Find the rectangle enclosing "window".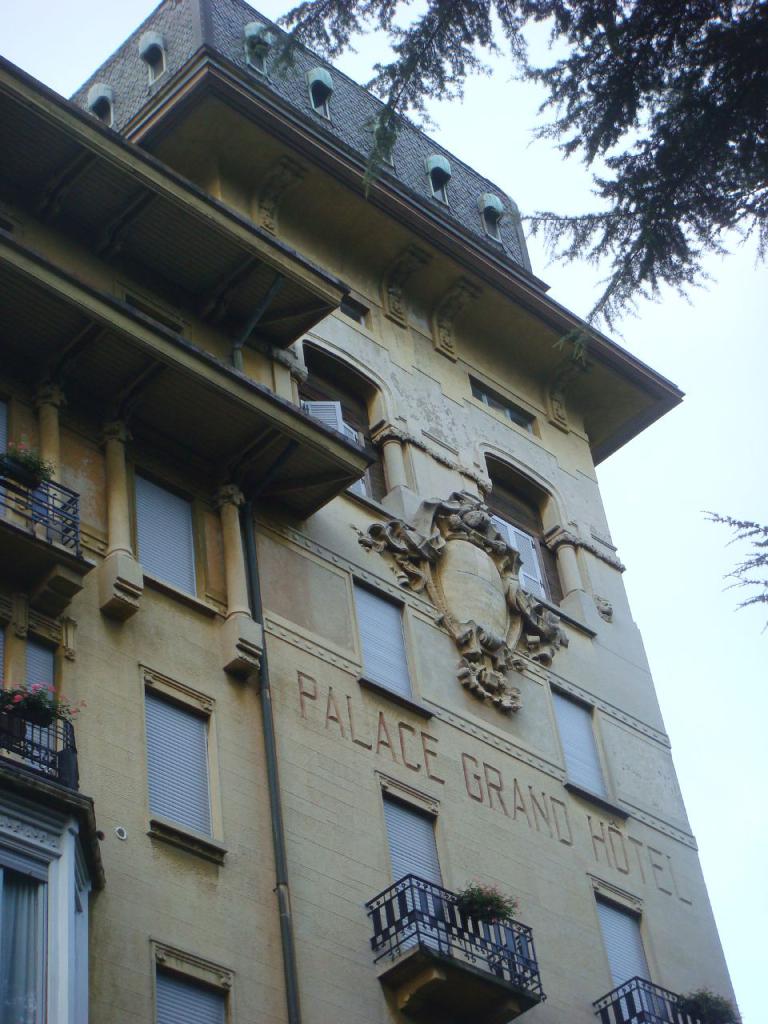
x1=353, y1=581, x2=413, y2=698.
